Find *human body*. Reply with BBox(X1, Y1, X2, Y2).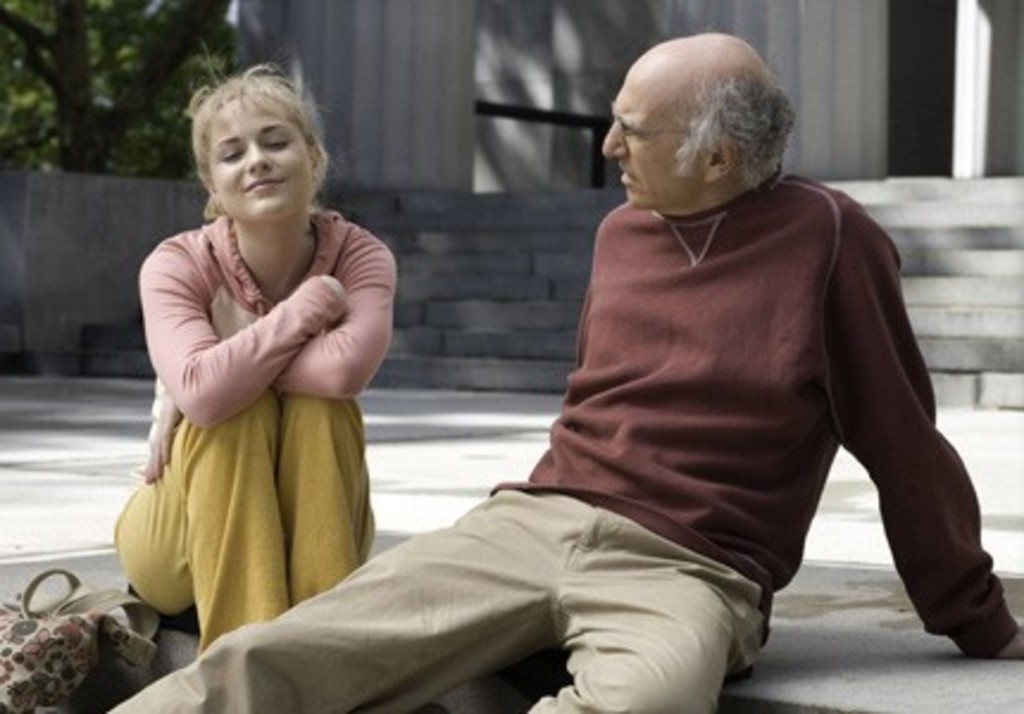
BBox(98, 167, 1022, 712).
